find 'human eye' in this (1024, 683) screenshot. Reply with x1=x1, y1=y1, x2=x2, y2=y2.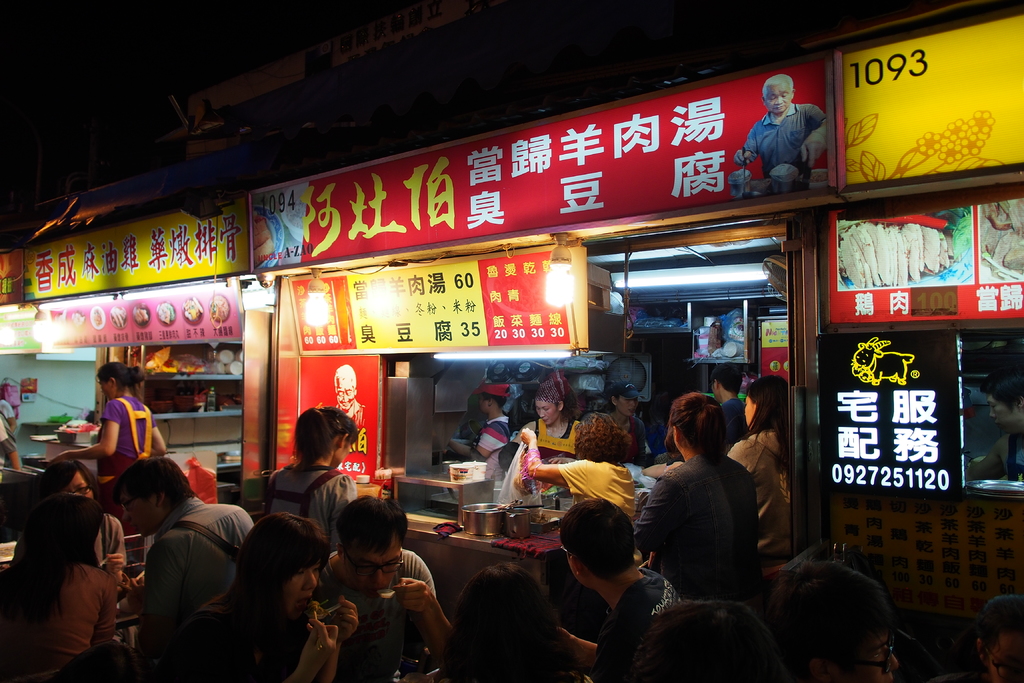
x1=314, y1=564, x2=324, y2=575.
